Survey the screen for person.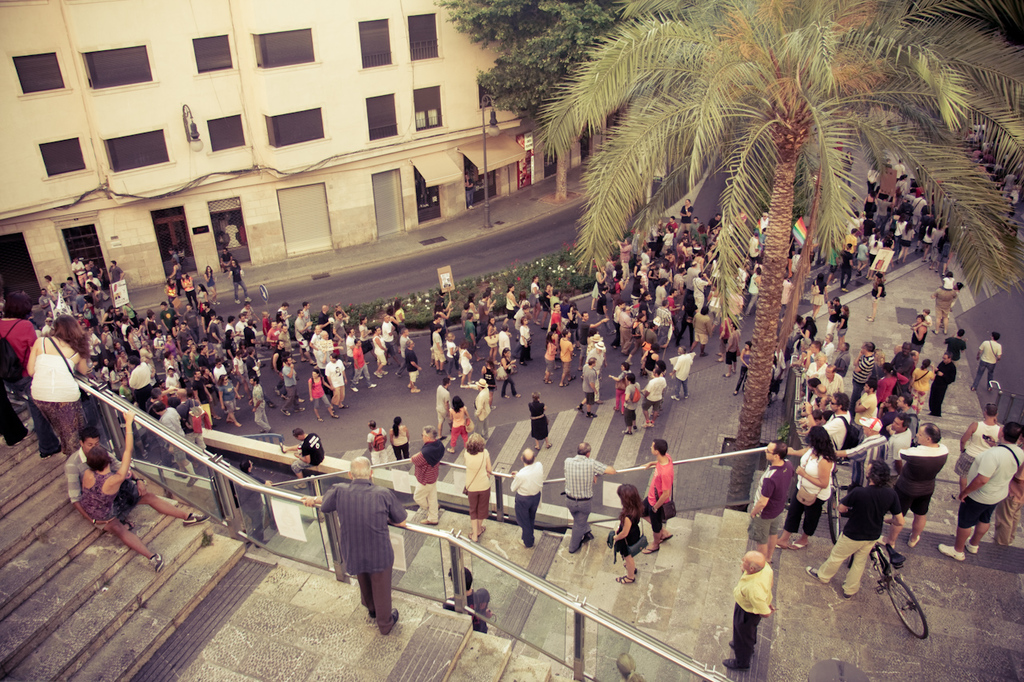
Survey found: BBox(447, 392, 470, 452).
